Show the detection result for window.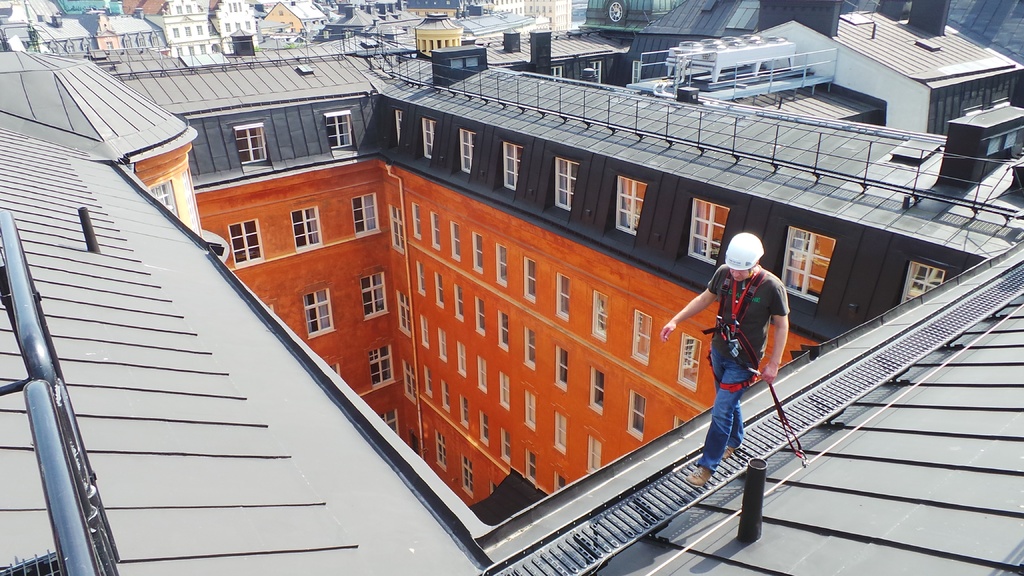
[232, 125, 276, 172].
